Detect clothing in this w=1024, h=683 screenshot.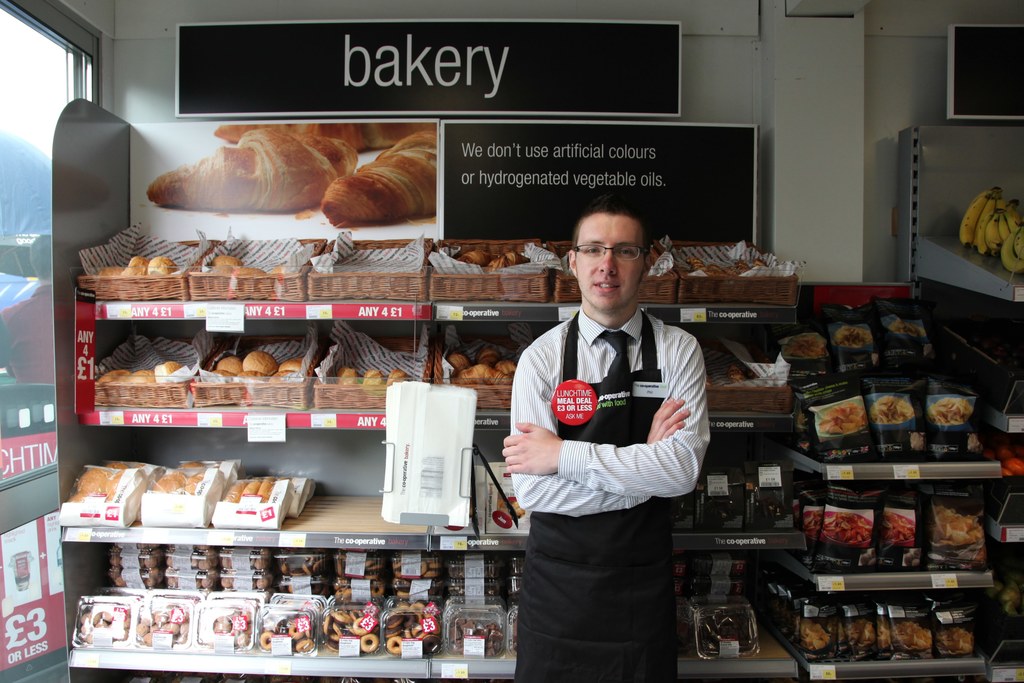
Detection: <box>490,260,723,651</box>.
